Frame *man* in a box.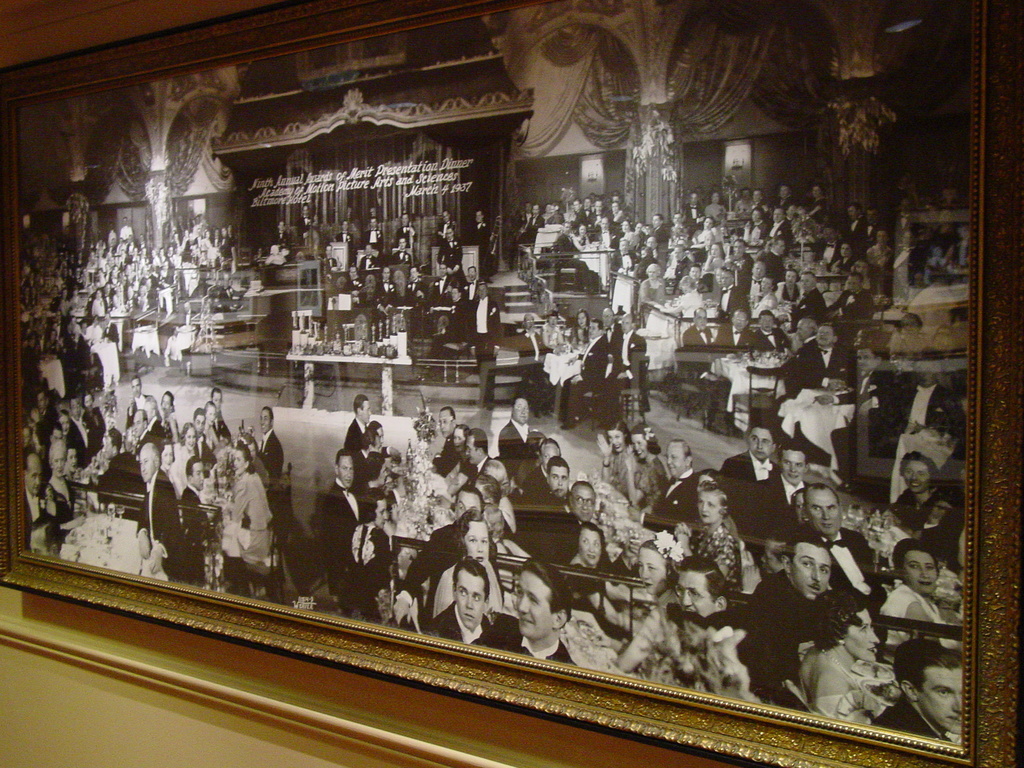
134:440:187:582.
